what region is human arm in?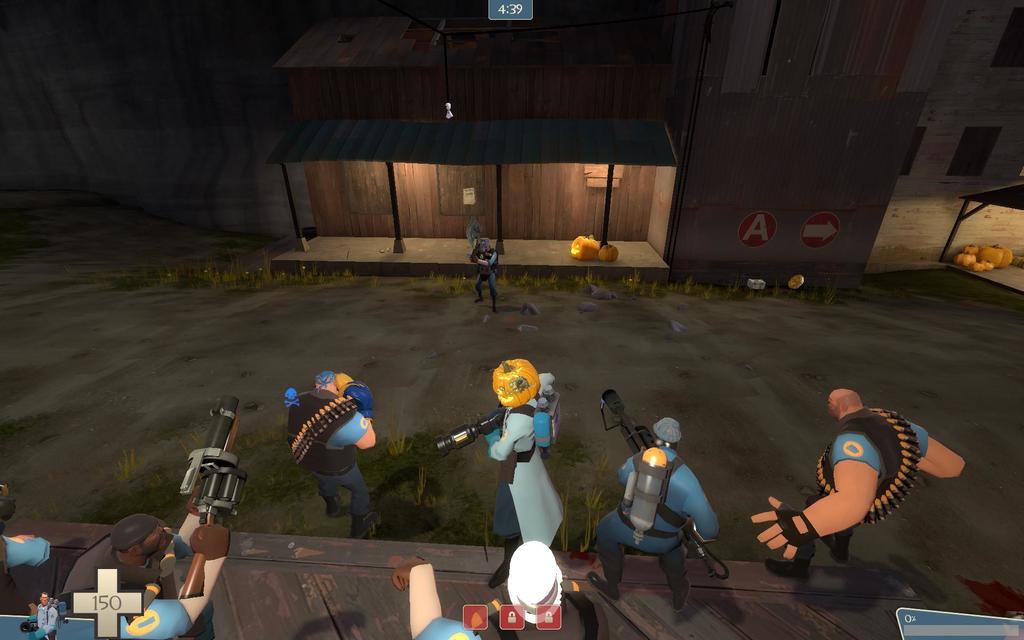
l=484, t=411, r=533, b=458.
